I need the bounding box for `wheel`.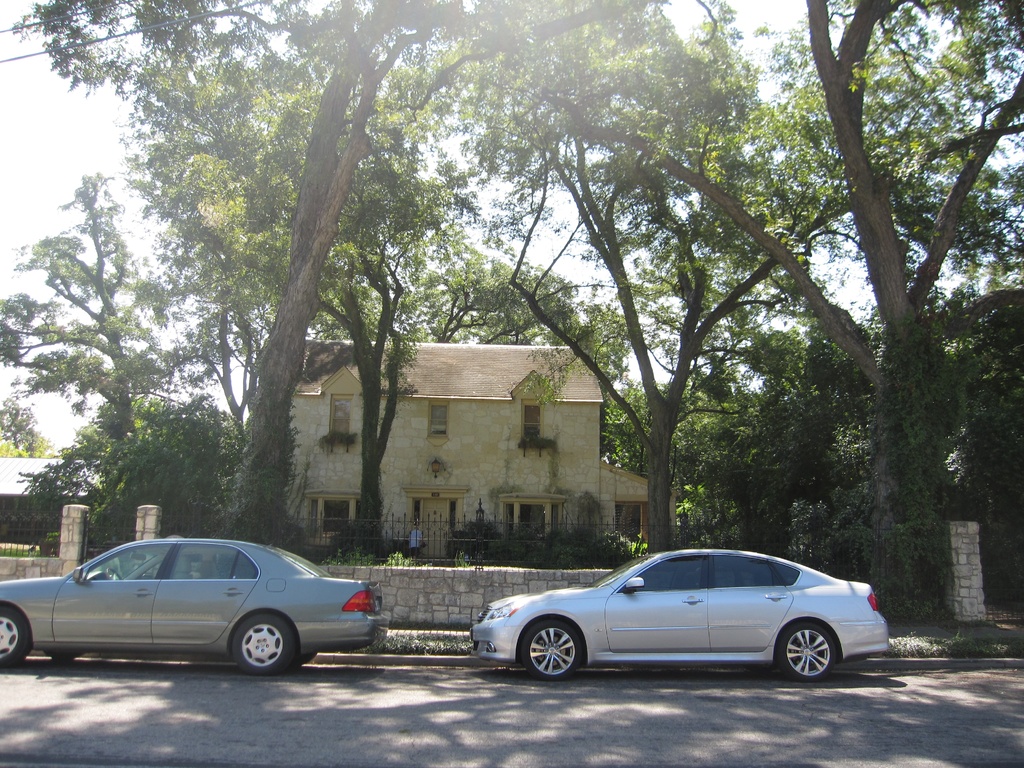
Here it is: region(520, 614, 587, 683).
